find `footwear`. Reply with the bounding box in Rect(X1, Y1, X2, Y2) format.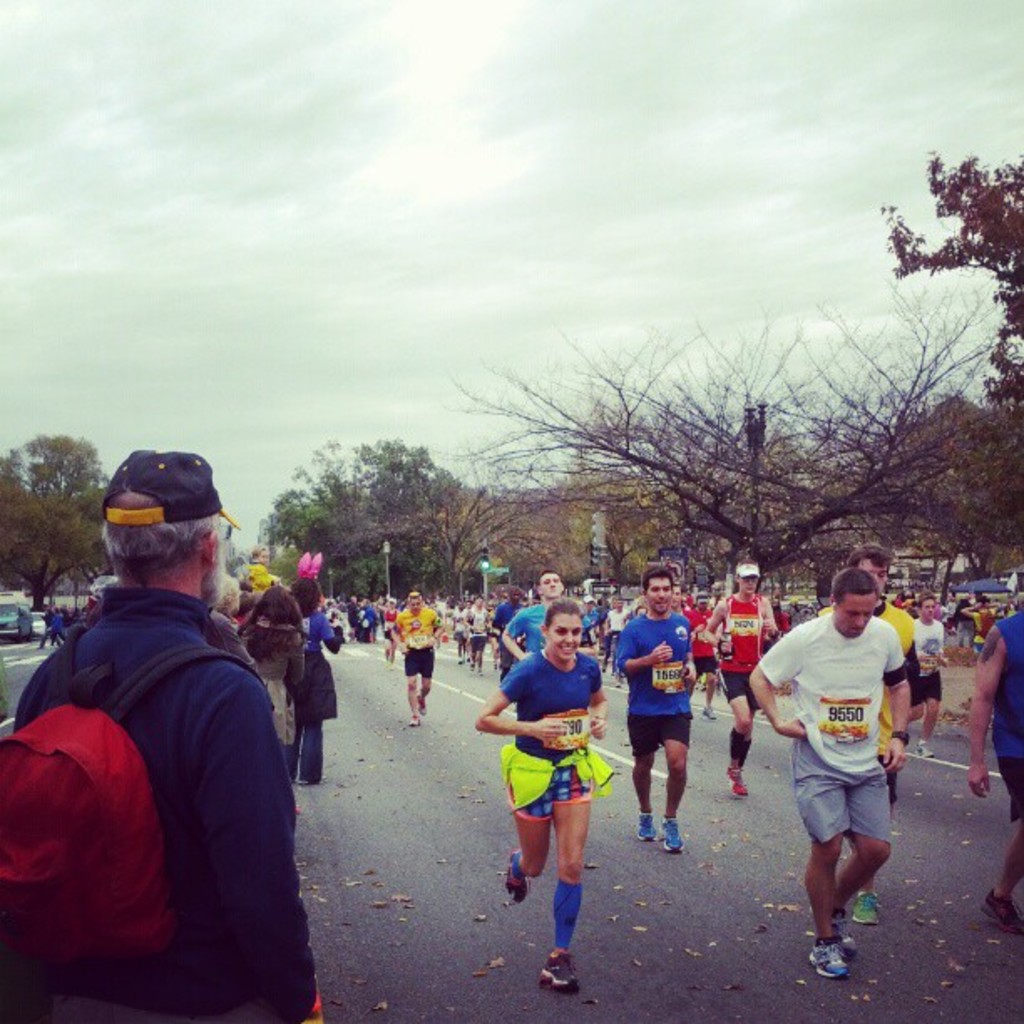
Rect(505, 852, 522, 900).
